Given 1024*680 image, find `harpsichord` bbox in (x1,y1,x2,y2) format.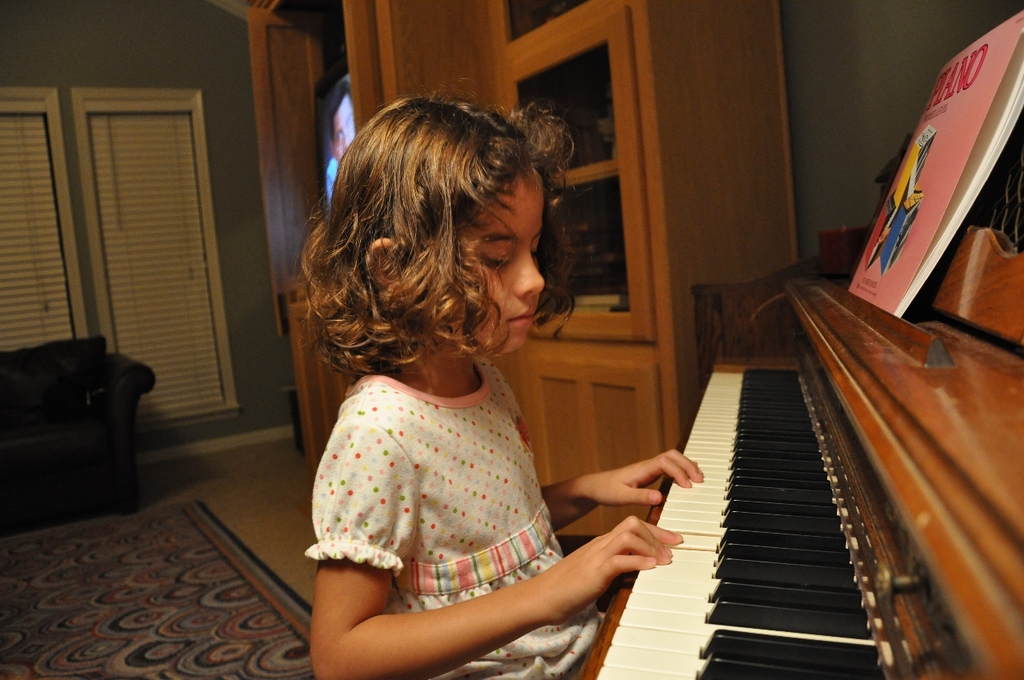
(491,132,1021,679).
